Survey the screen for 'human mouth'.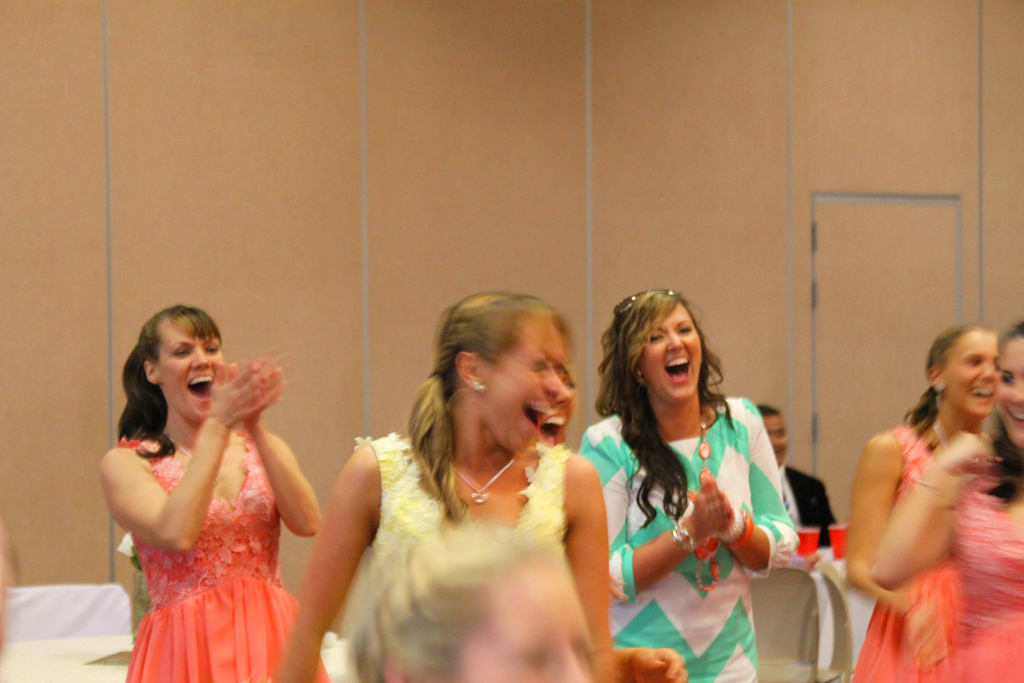
Survey found: l=769, t=447, r=785, b=461.
